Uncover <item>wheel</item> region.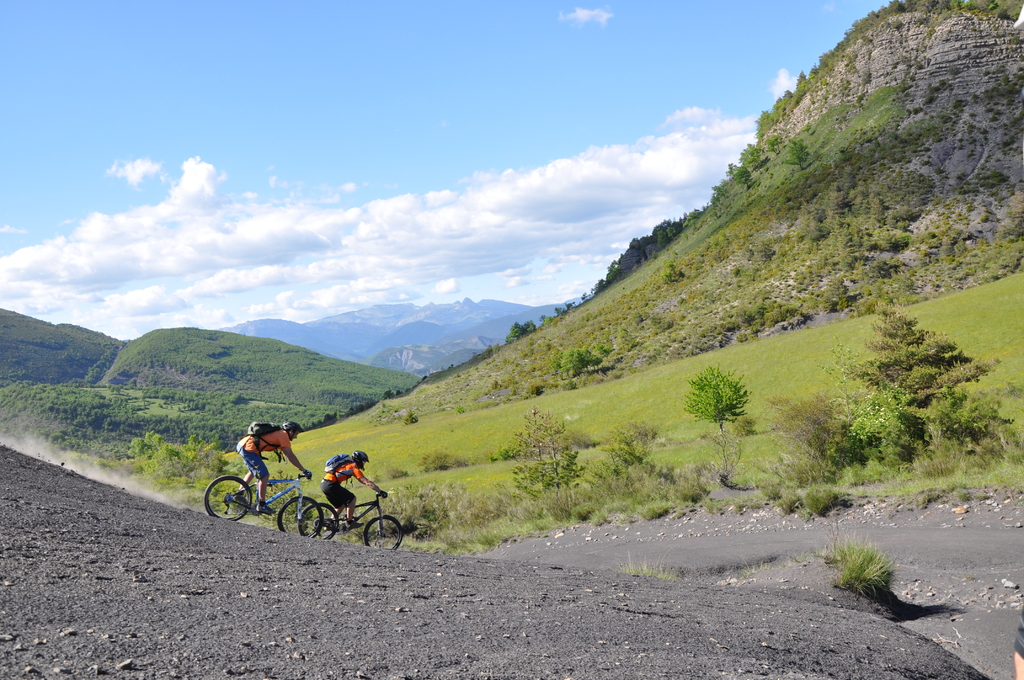
Uncovered: region(200, 473, 251, 522).
